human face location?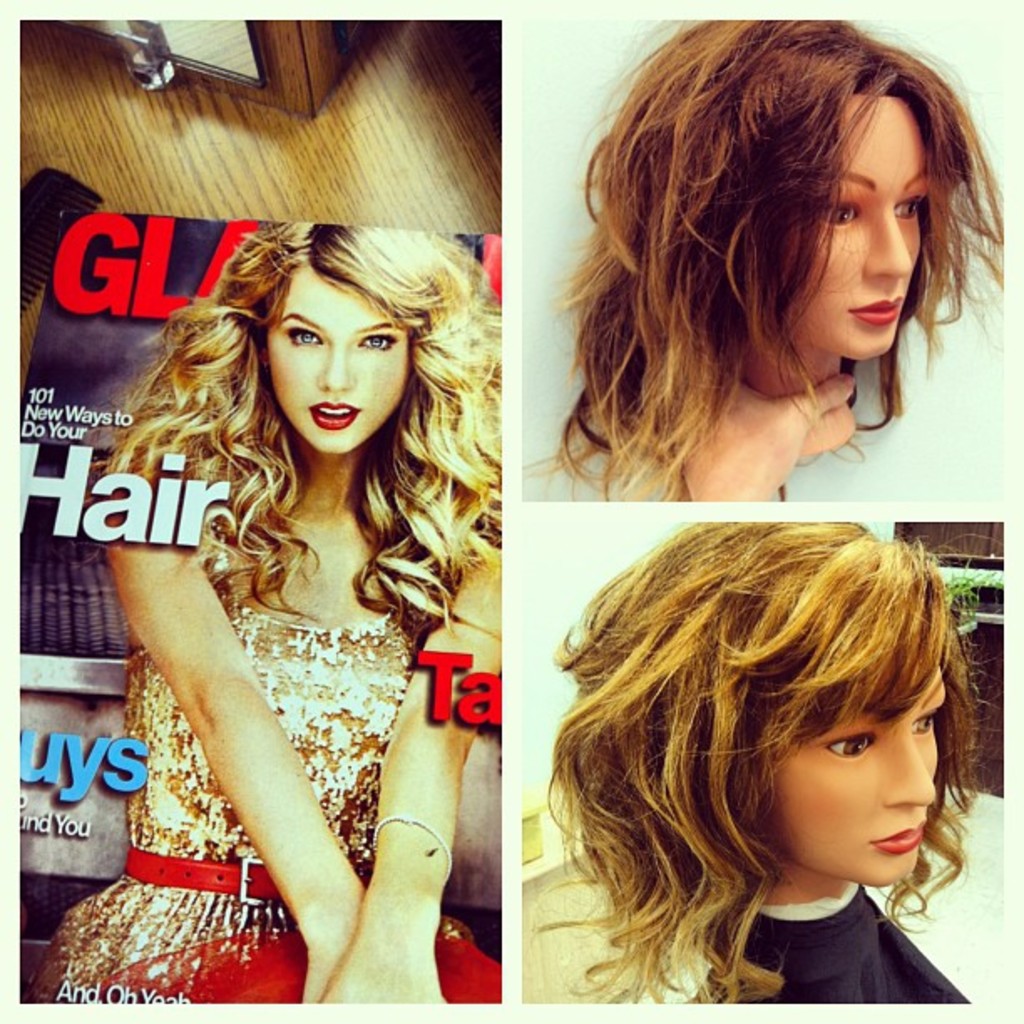
bbox=(266, 263, 403, 445)
